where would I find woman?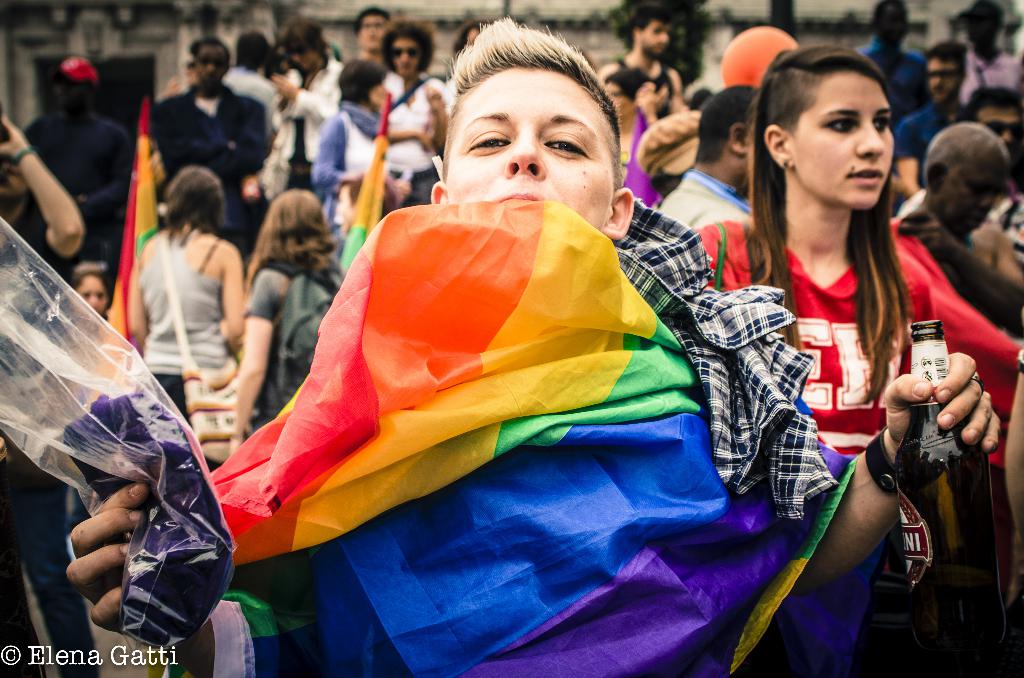
At [left=113, top=167, right=244, bottom=417].
